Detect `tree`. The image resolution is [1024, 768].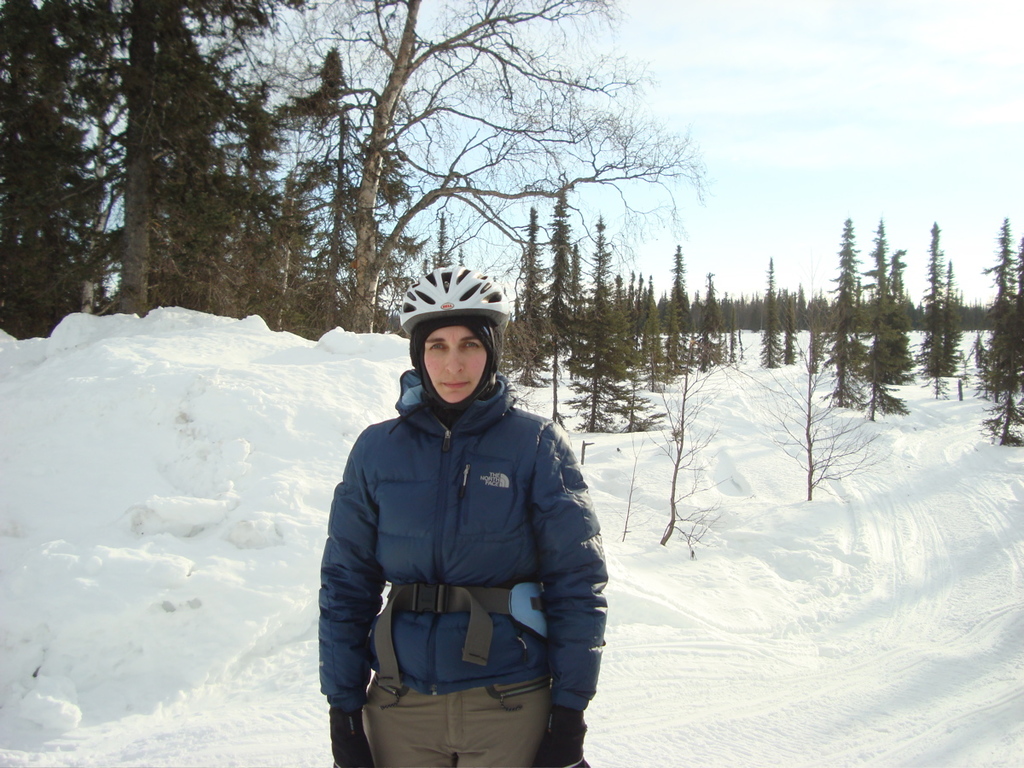
rect(974, 301, 1000, 332).
